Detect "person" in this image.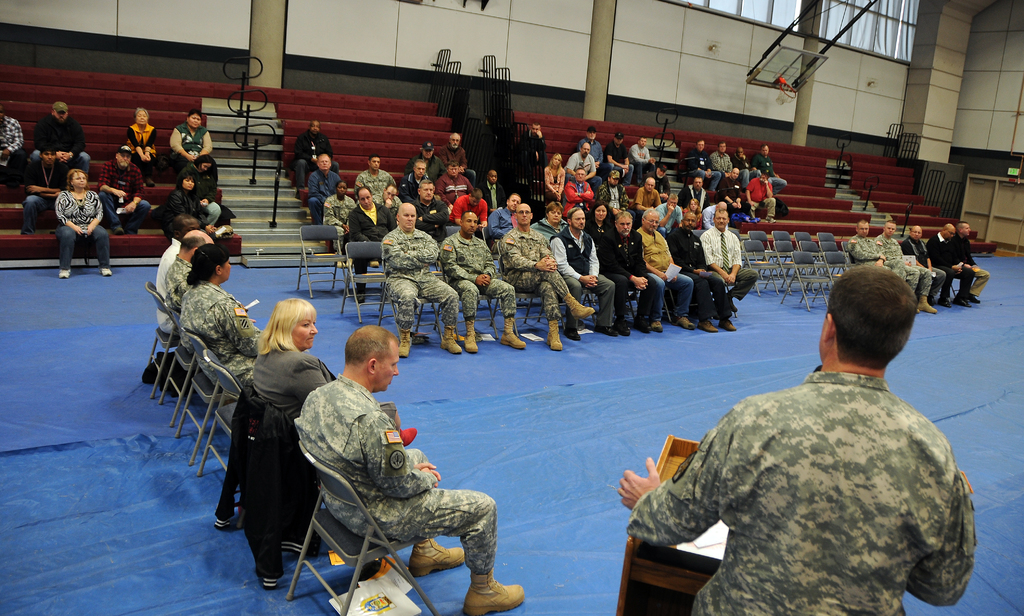
Detection: <region>949, 218, 989, 307</region>.
